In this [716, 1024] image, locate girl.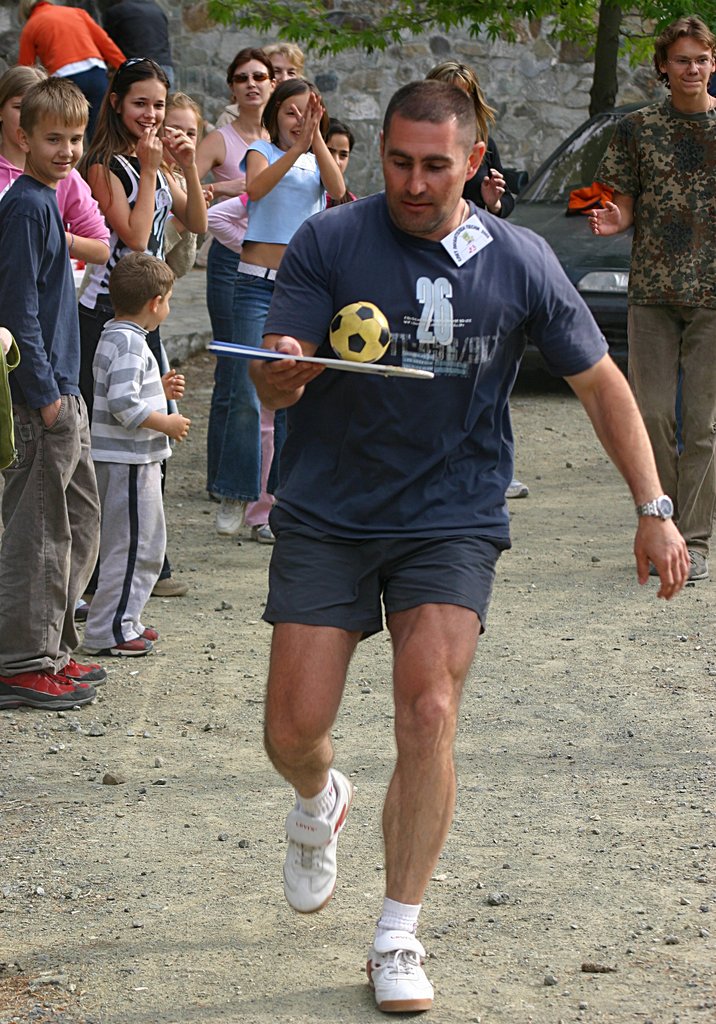
Bounding box: <box>210,60,298,545</box>.
